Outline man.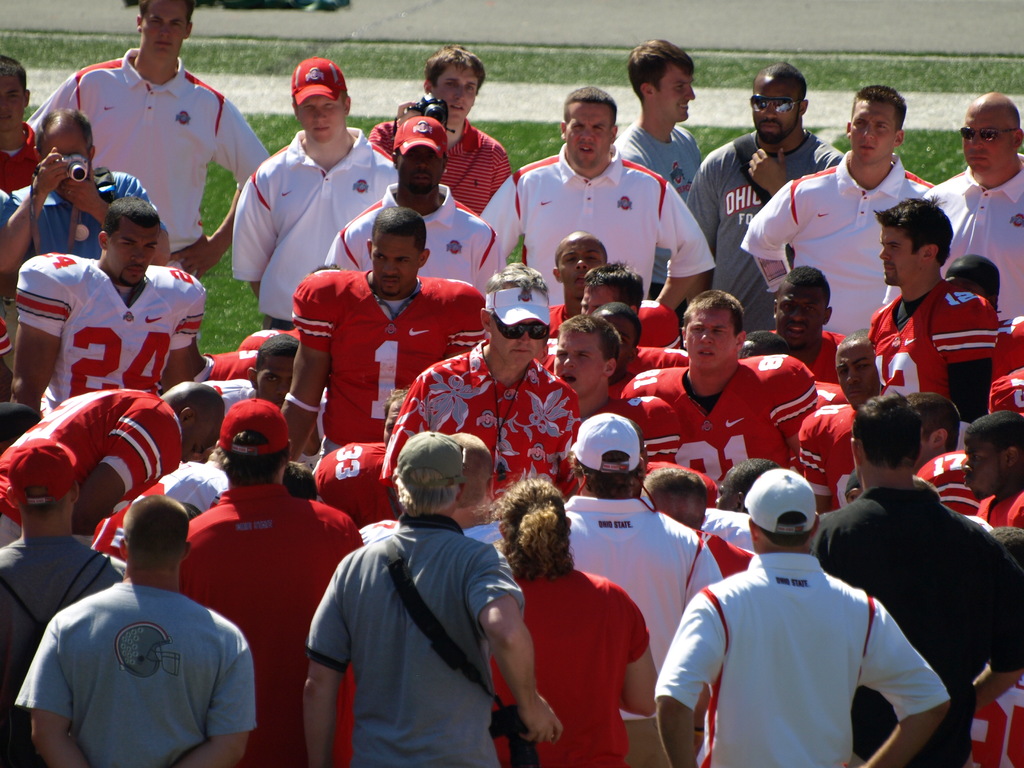
Outline: <bbox>0, 109, 167, 268</bbox>.
